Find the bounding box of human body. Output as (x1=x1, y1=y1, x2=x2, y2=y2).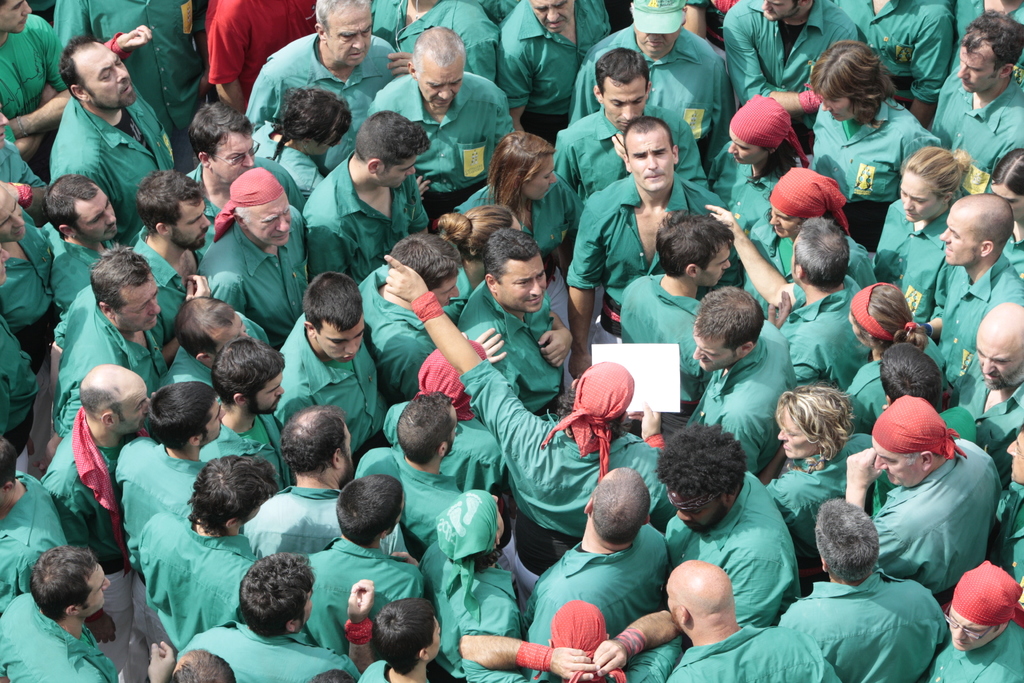
(x1=1, y1=540, x2=173, y2=682).
